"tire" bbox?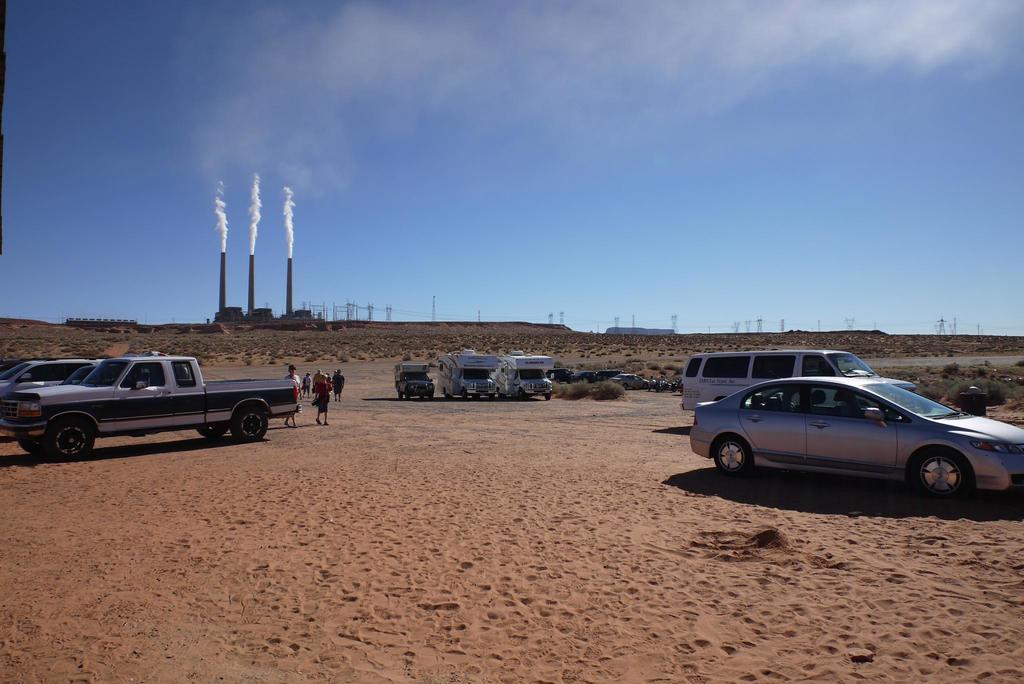
x1=198, y1=419, x2=232, y2=439
